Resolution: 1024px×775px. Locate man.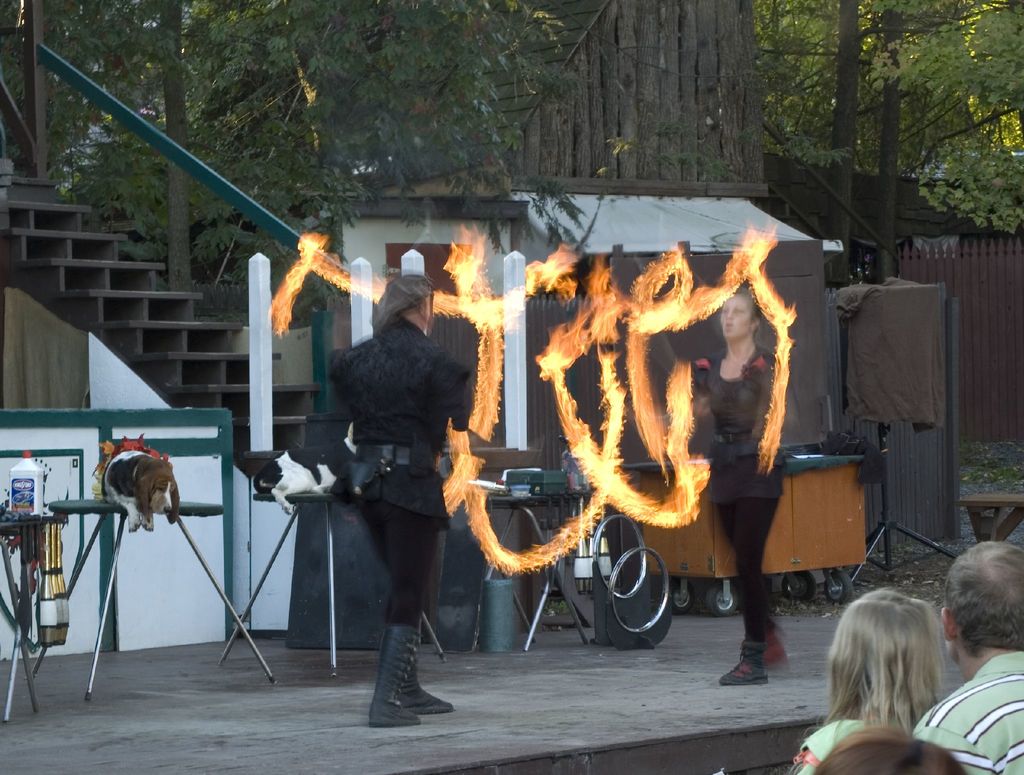
bbox=(326, 273, 454, 724).
